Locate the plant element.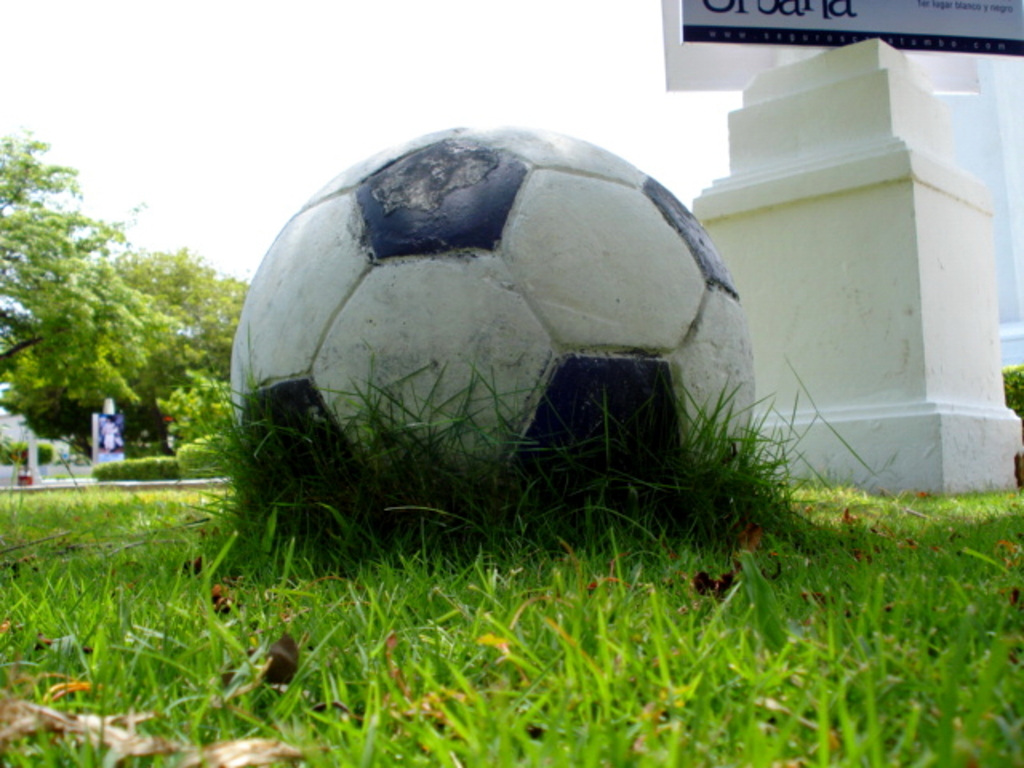
Element bbox: [0, 427, 14, 469].
